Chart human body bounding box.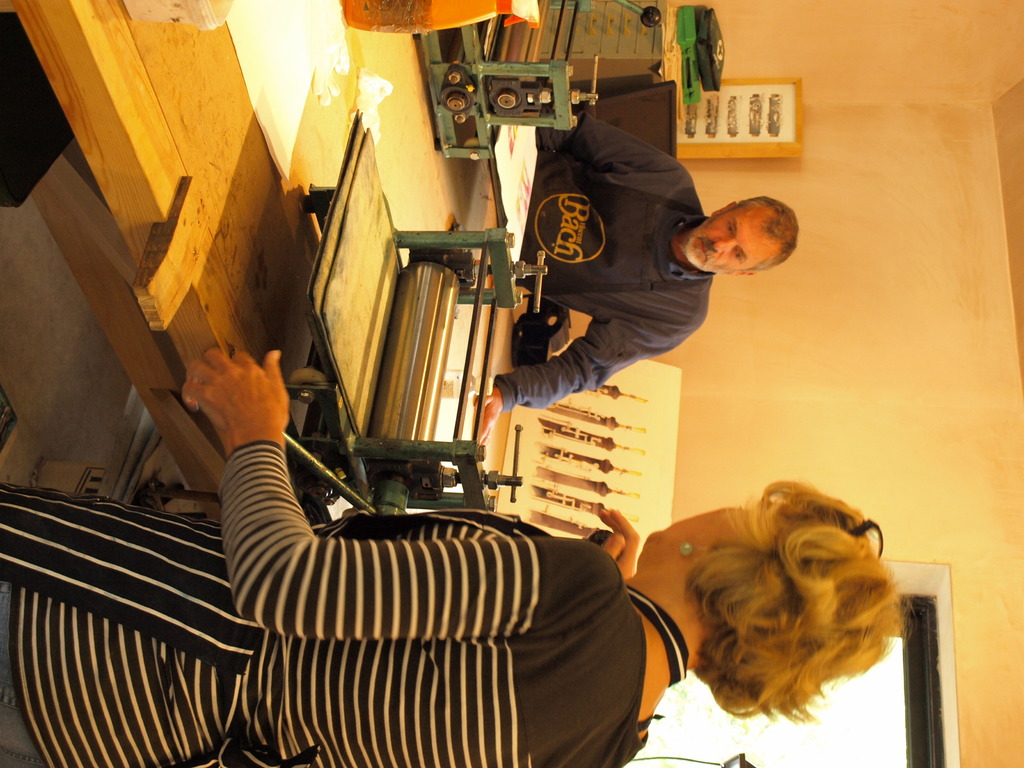
Charted: (0, 346, 911, 767).
